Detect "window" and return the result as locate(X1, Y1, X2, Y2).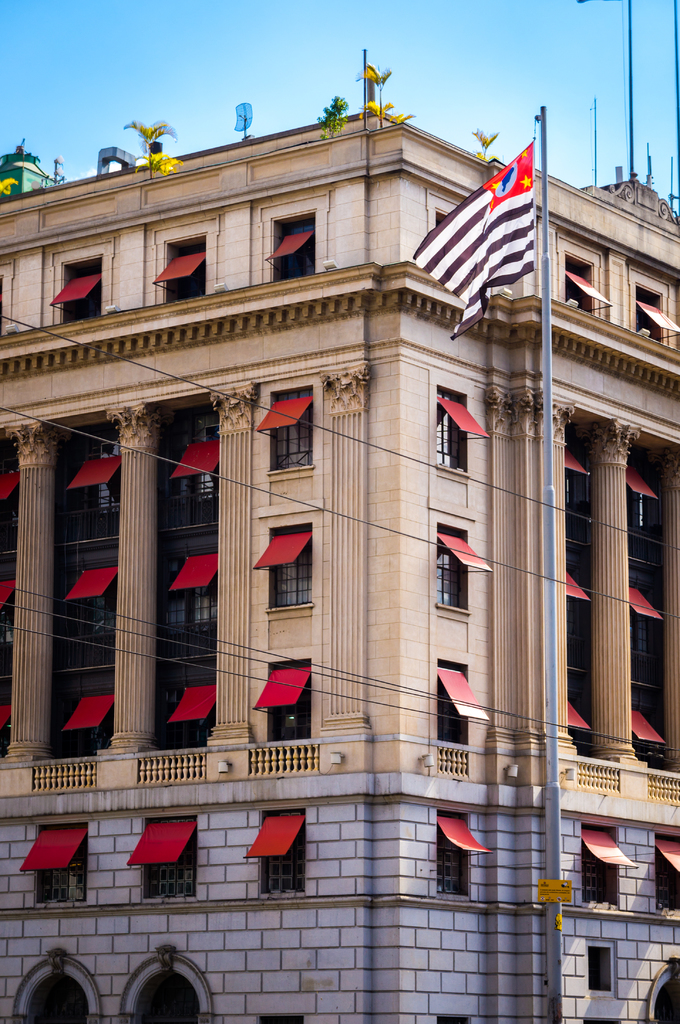
locate(55, 672, 116, 756).
